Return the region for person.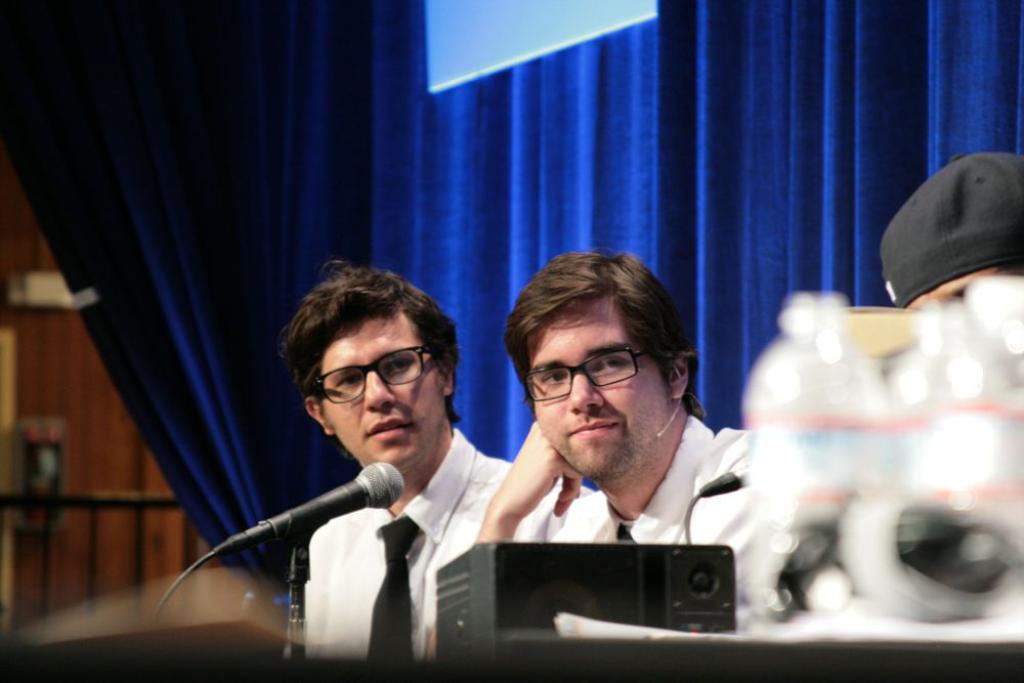
(429,251,758,641).
